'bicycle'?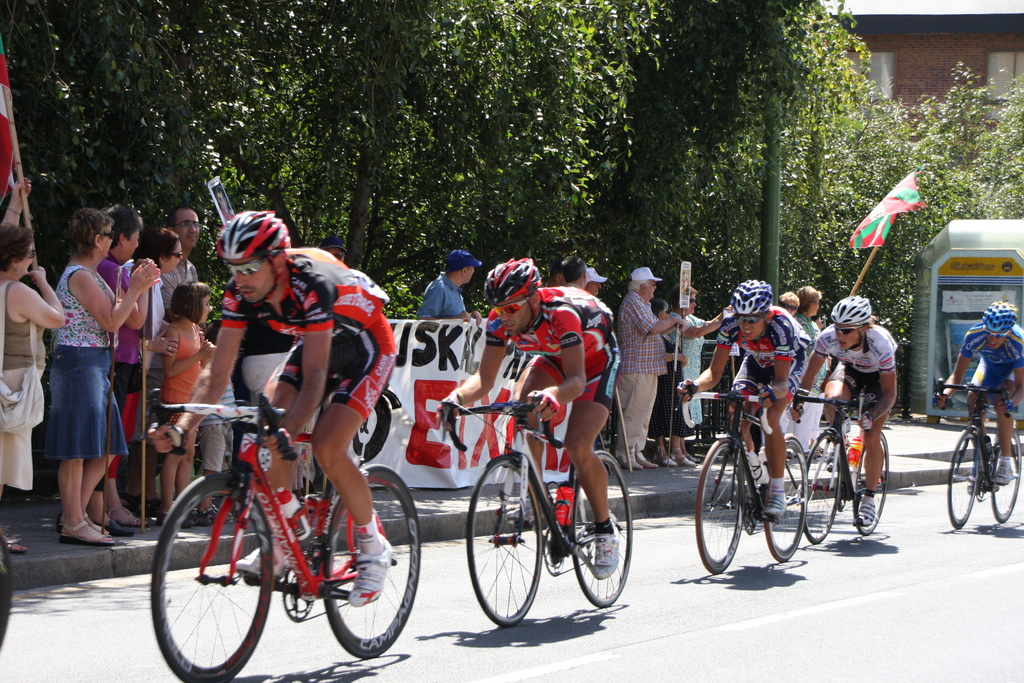
[930, 374, 1023, 527]
